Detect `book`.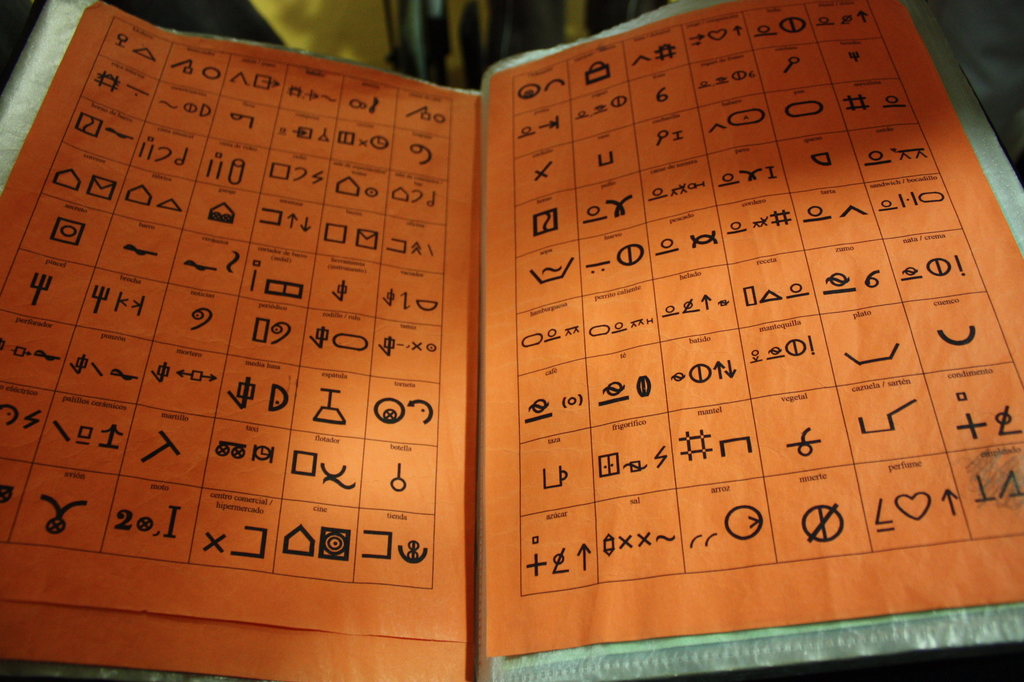
Detected at pyautogui.locateOnScreen(0, 0, 1023, 681).
